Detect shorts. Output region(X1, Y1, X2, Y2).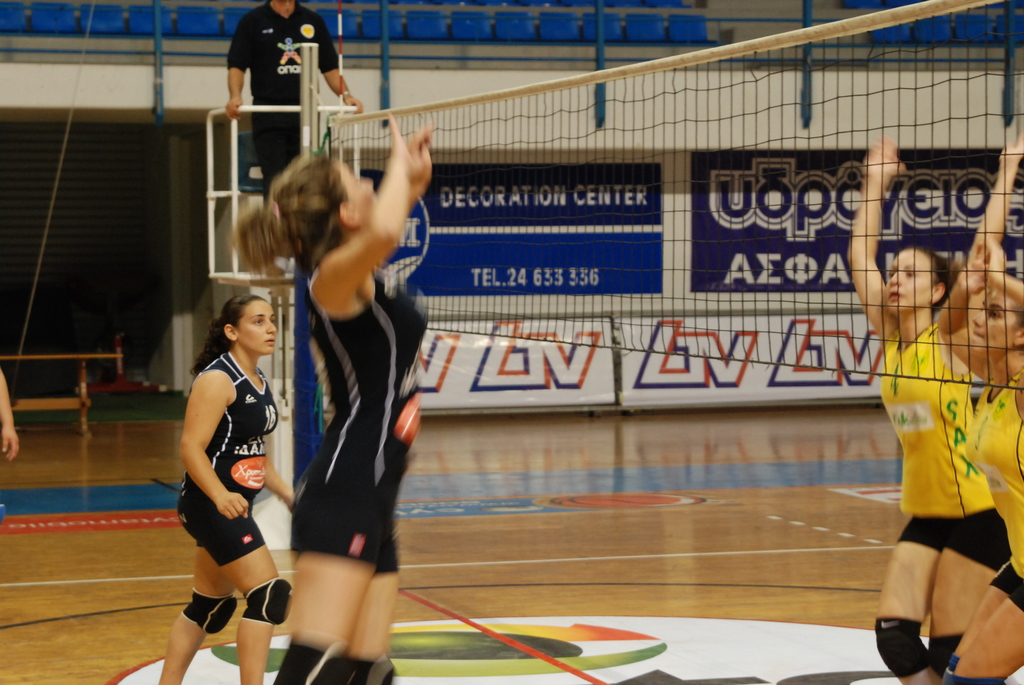
region(292, 502, 401, 577).
